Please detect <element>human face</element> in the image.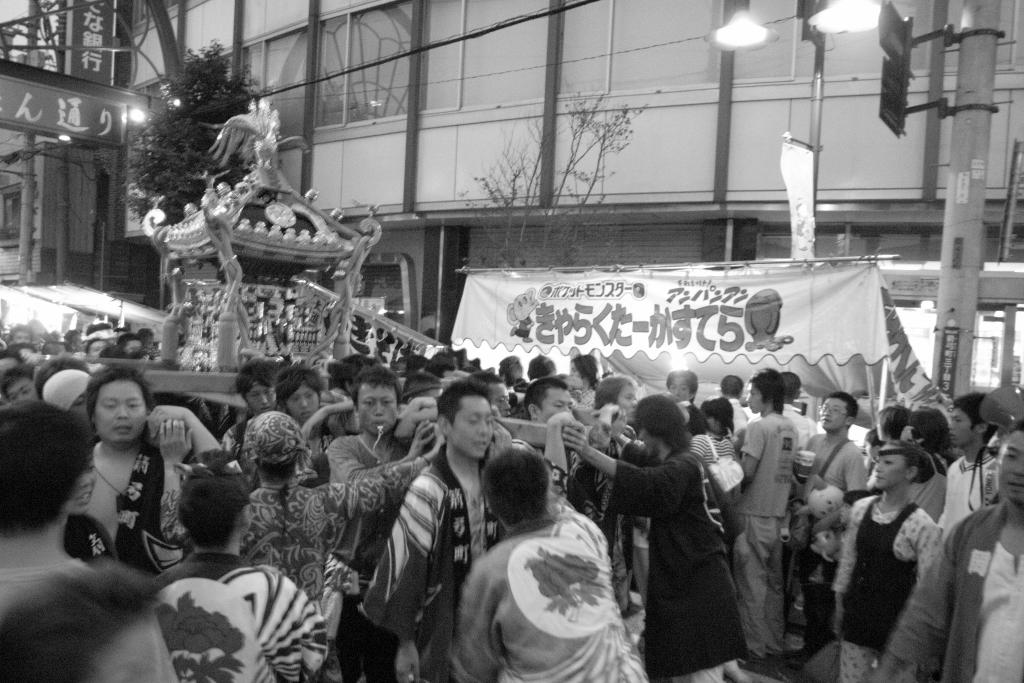
[left=944, top=403, right=975, bottom=448].
